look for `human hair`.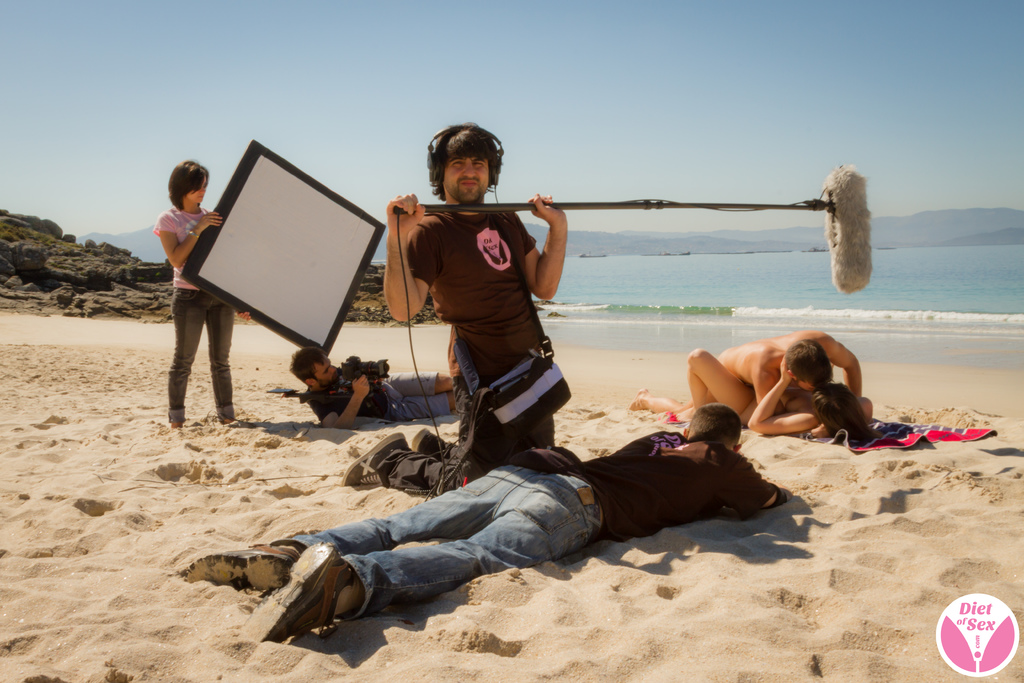
Found: l=689, t=400, r=741, b=439.
